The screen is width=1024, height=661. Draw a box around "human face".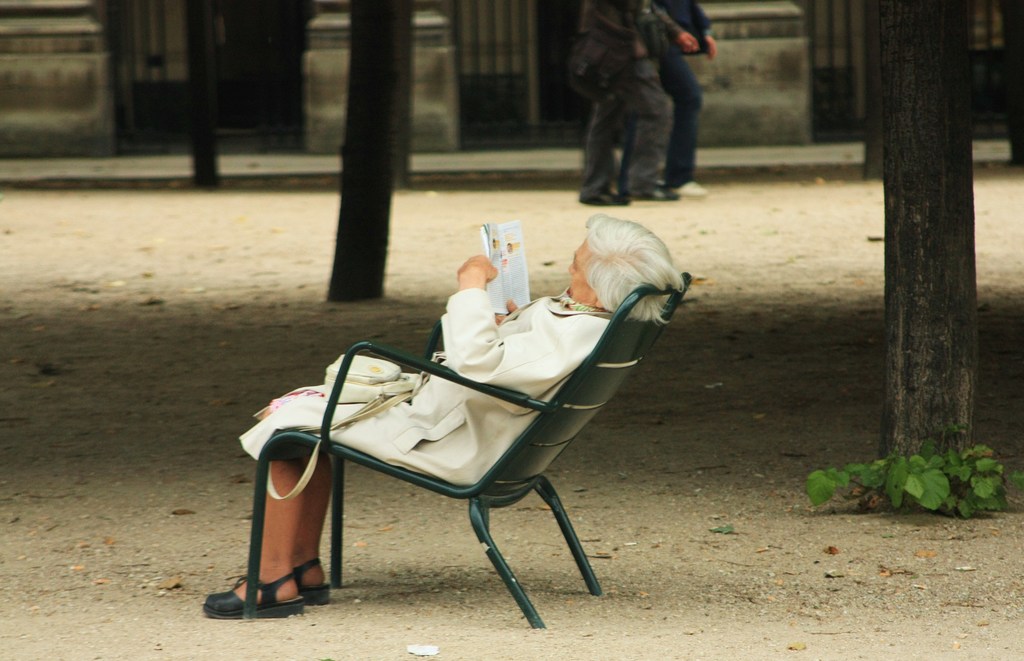
crop(561, 236, 601, 305).
